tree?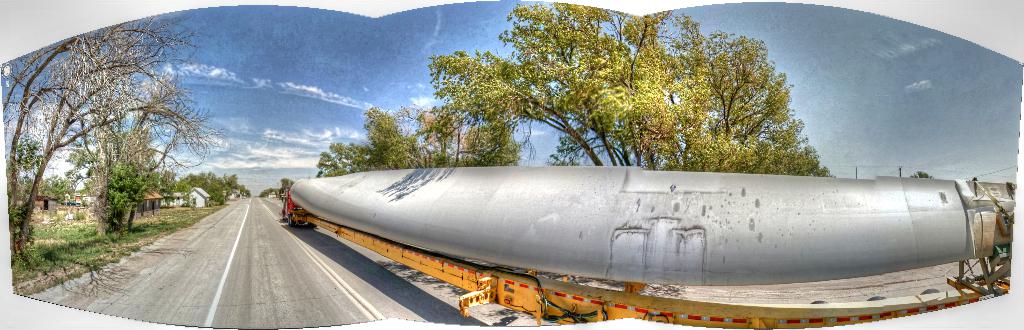
428/1/836/175
